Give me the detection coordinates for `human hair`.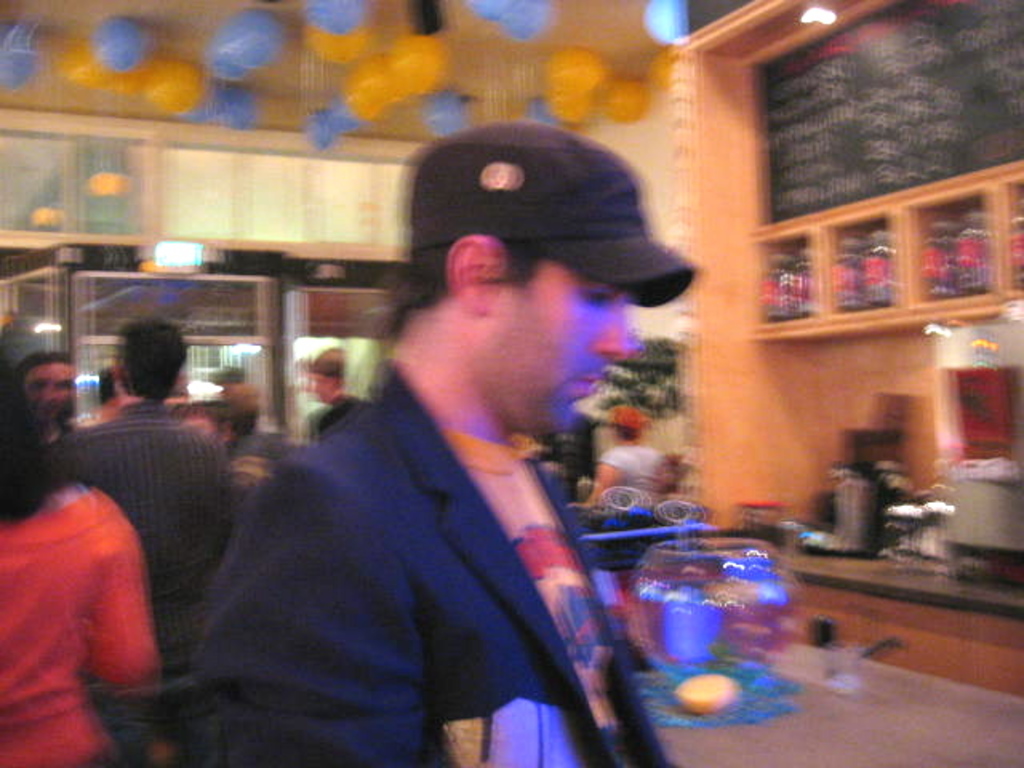
[x1=184, y1=406, x2=221, y2=446].
